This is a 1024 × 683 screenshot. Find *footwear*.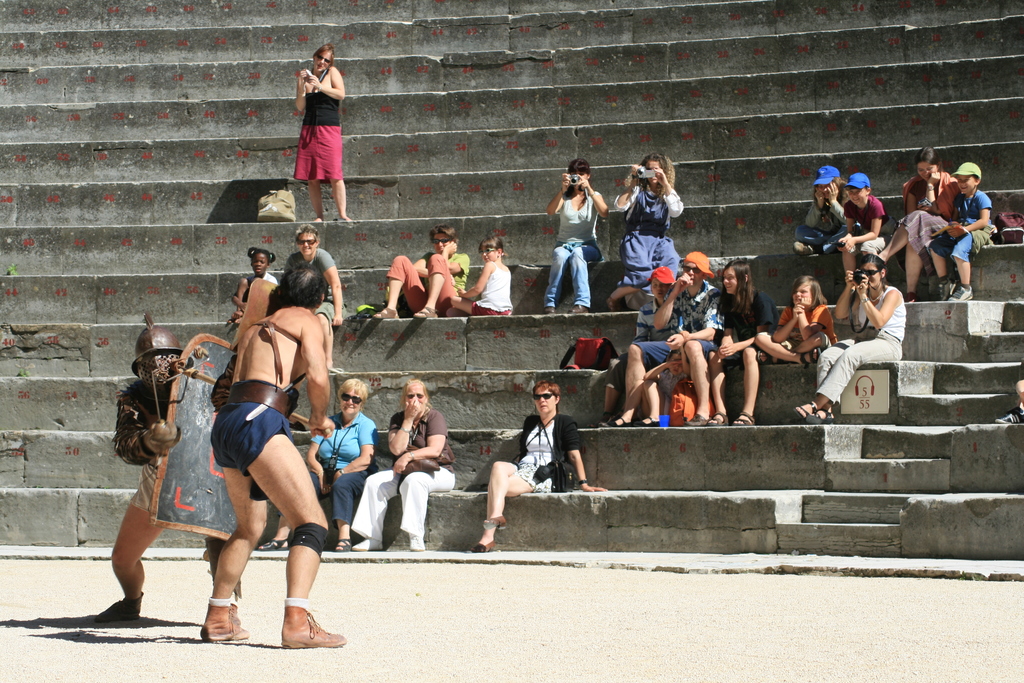
Bounding box: left=683, top=413, right=716, bottom=421.
